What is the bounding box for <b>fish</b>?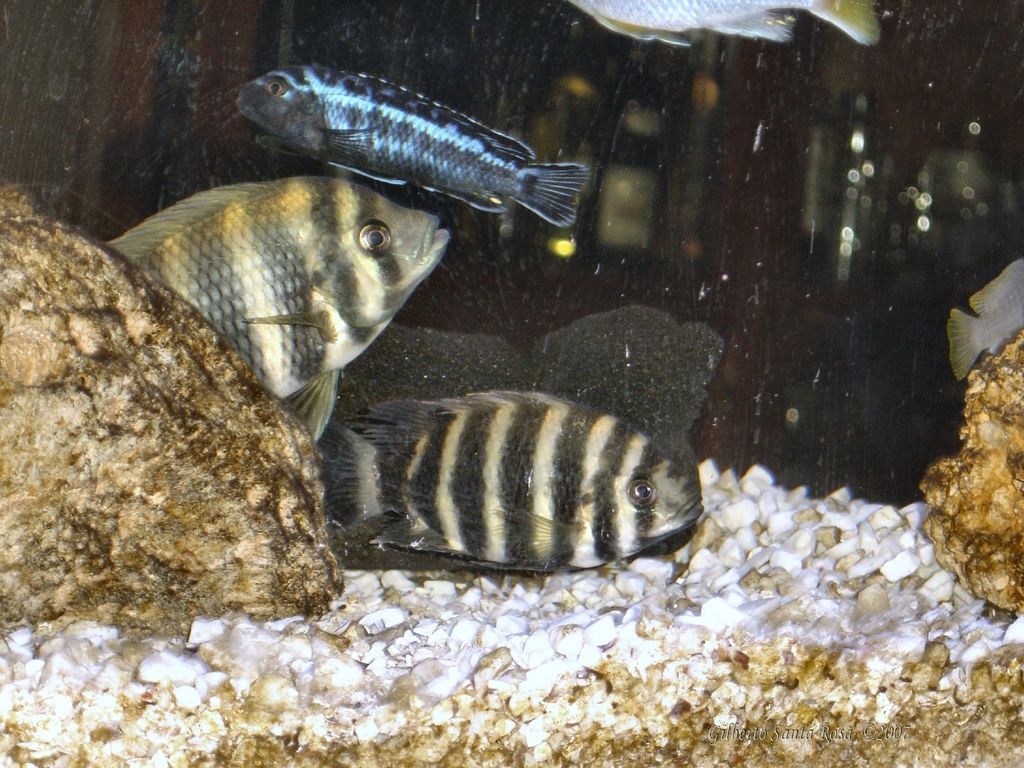
left=950, top=252, right=1023, bottom=381.
